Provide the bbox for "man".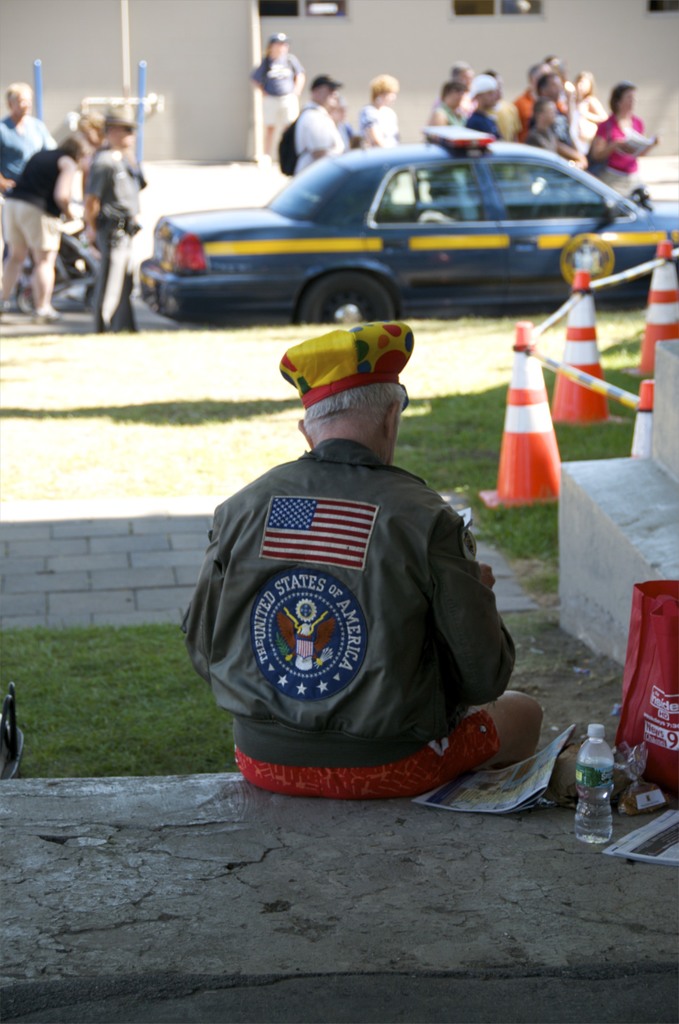
x1=513, y1=61, x2=548, y2=140.
